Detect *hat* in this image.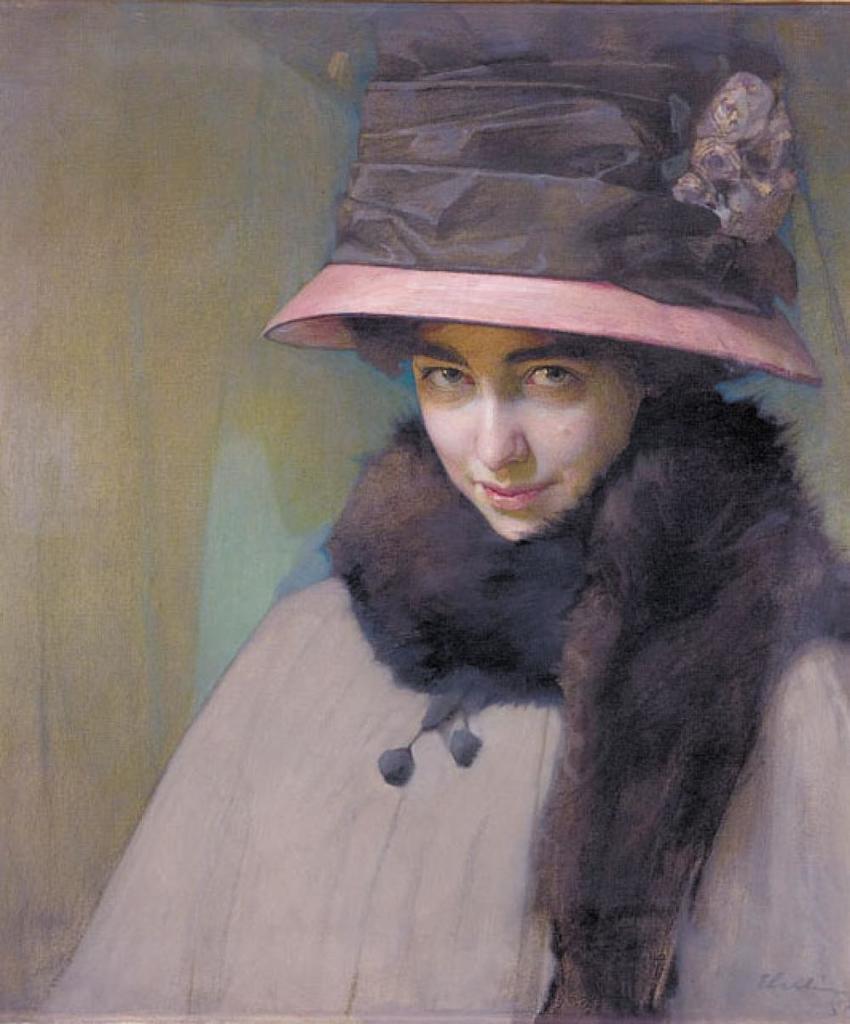
Detection: 266:0:826:384.
